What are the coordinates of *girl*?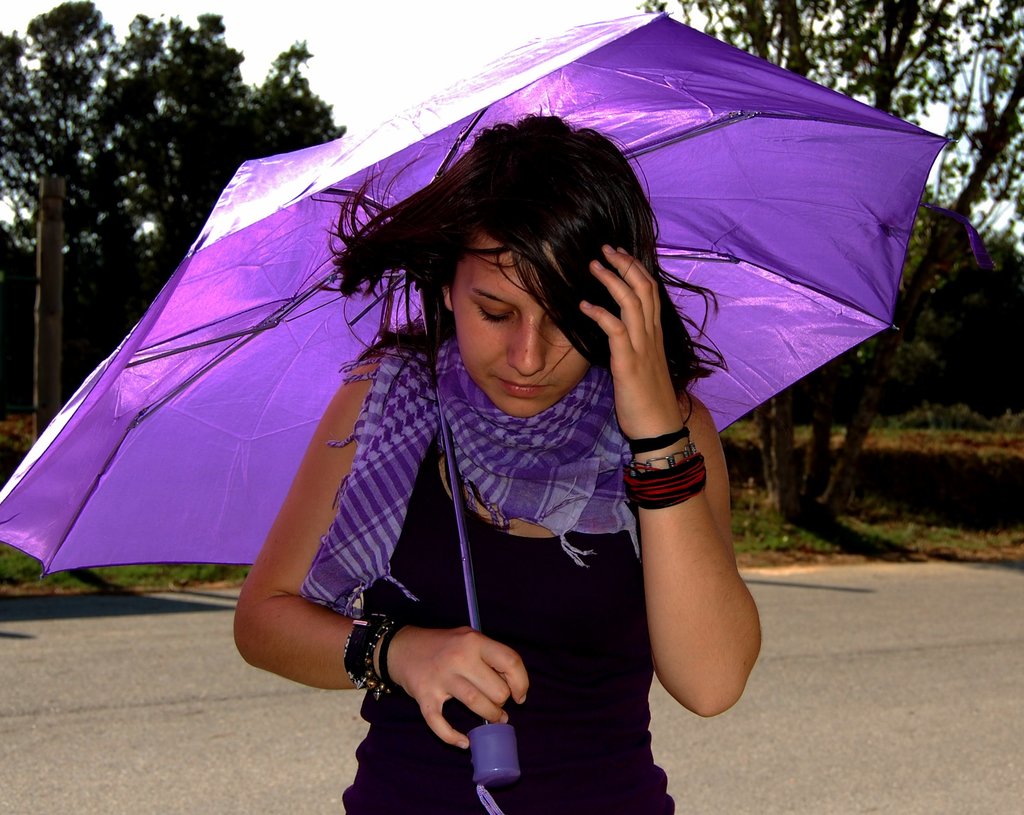
228:113:764:814.
